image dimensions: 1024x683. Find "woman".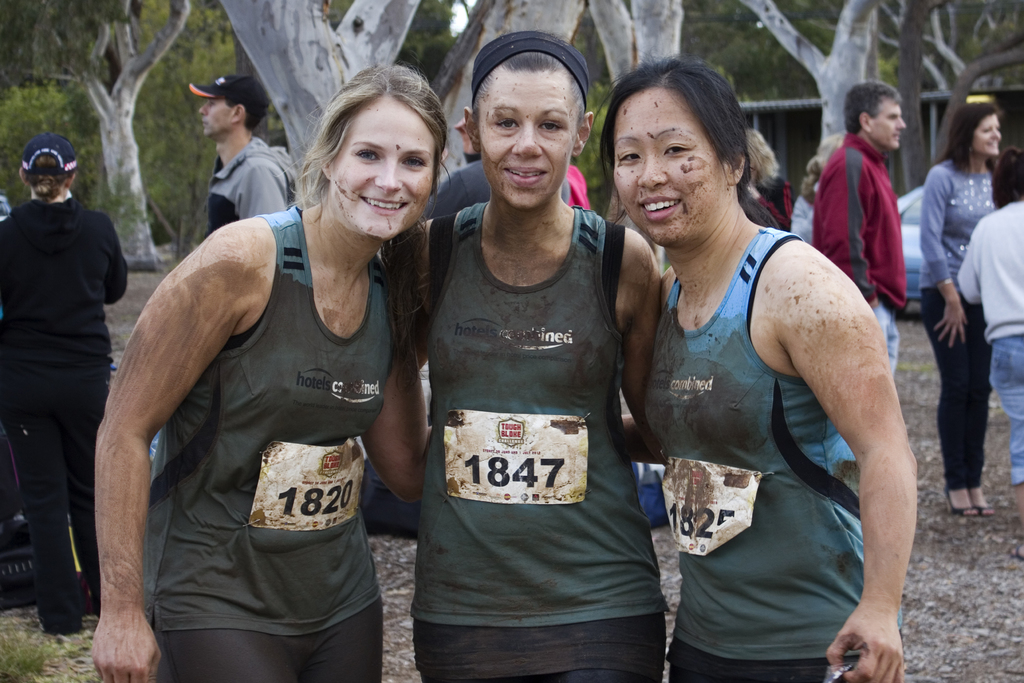
BBox(959, 142, 1023, 556).
